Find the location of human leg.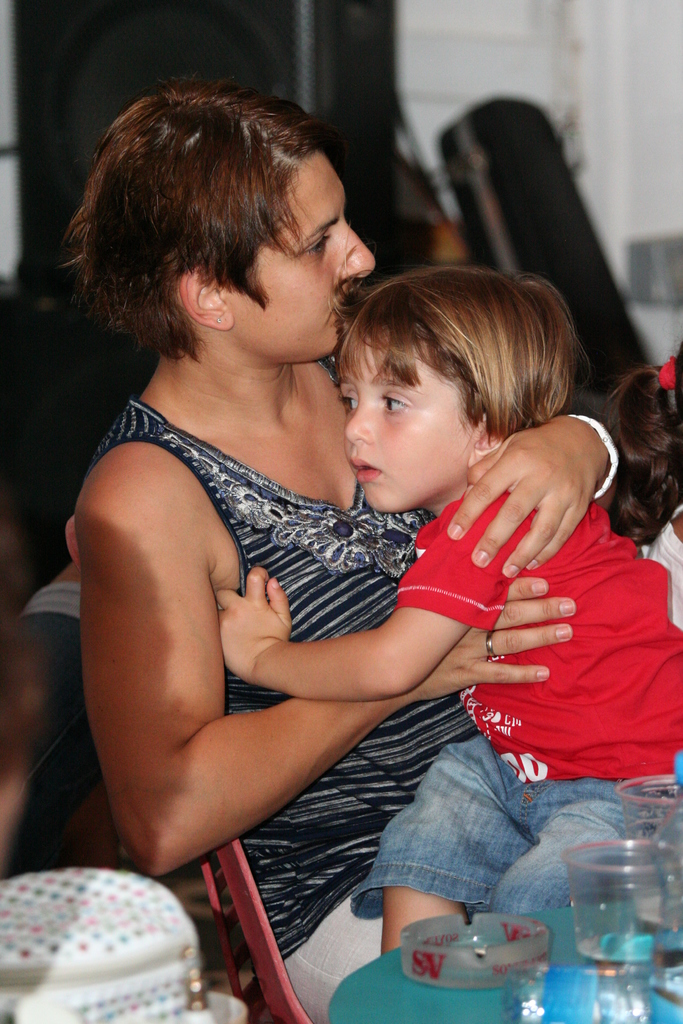
Location: Rect(269, 902, 381, 1023).
